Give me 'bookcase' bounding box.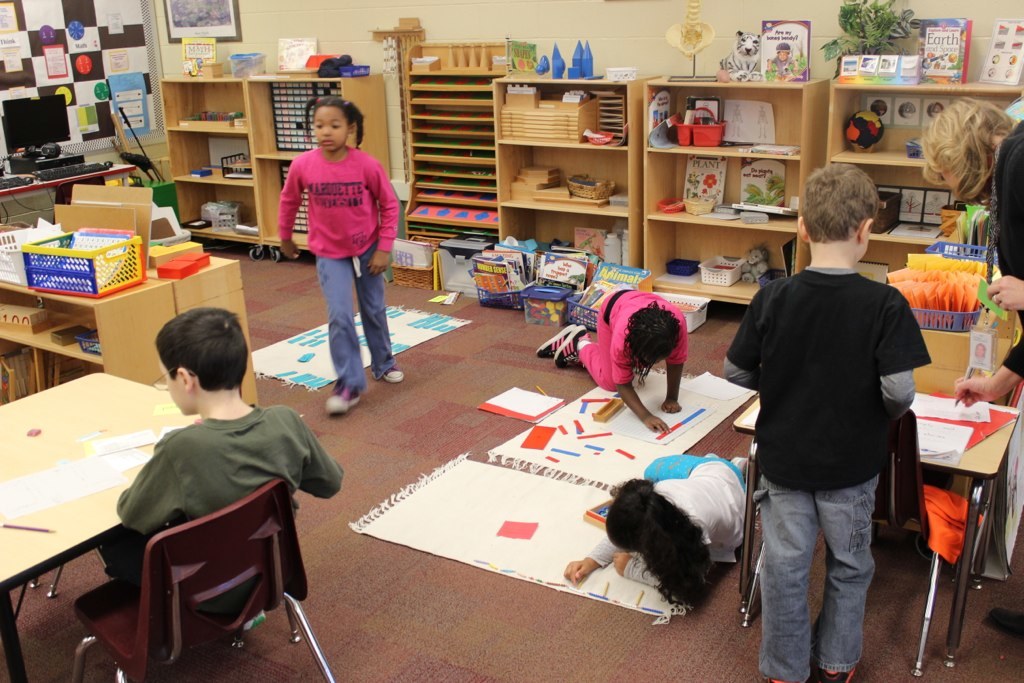
[x1=491, y1=67, x2=661, y2=266].
